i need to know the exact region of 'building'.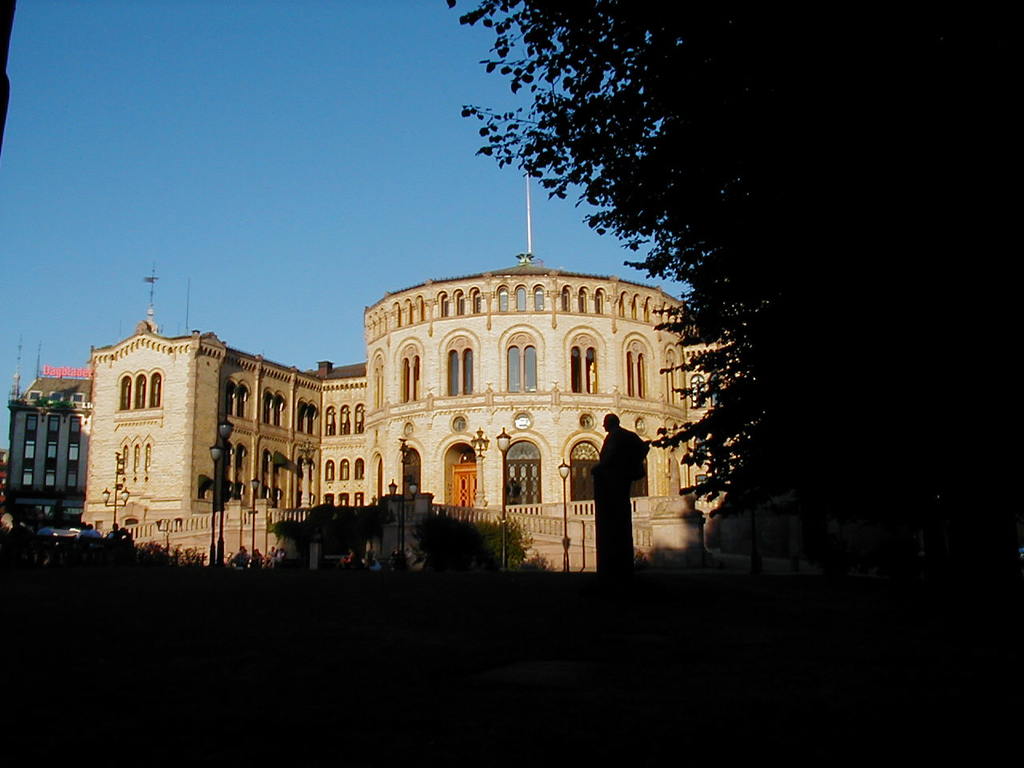
Region: region(4, 332, 96, 522).
